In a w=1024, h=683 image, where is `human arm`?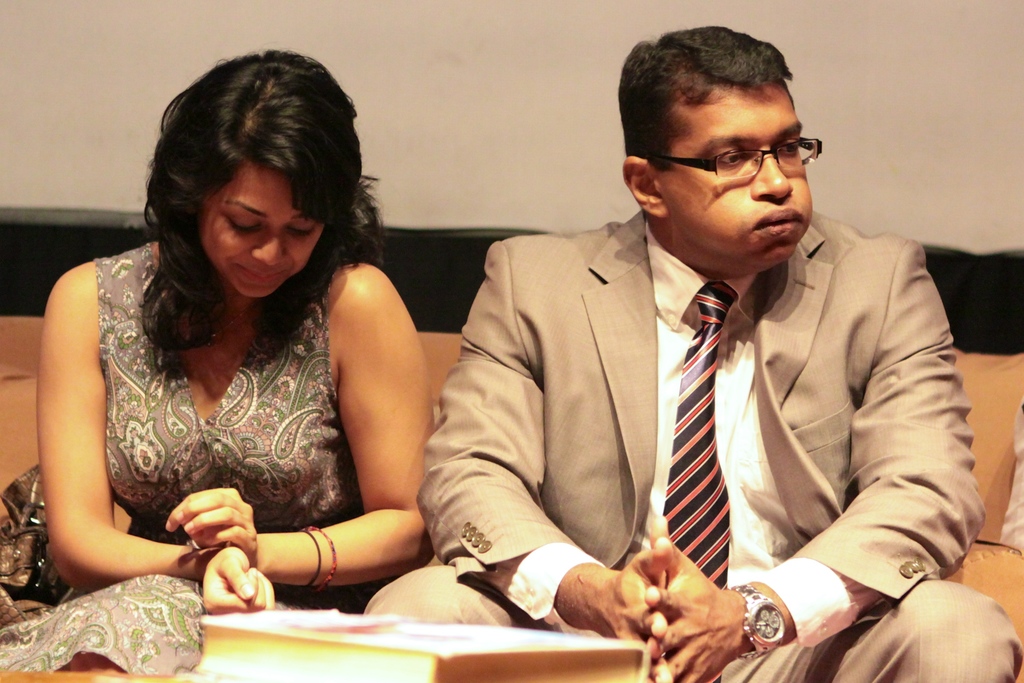
bbox(648, 242, 989, 682).
